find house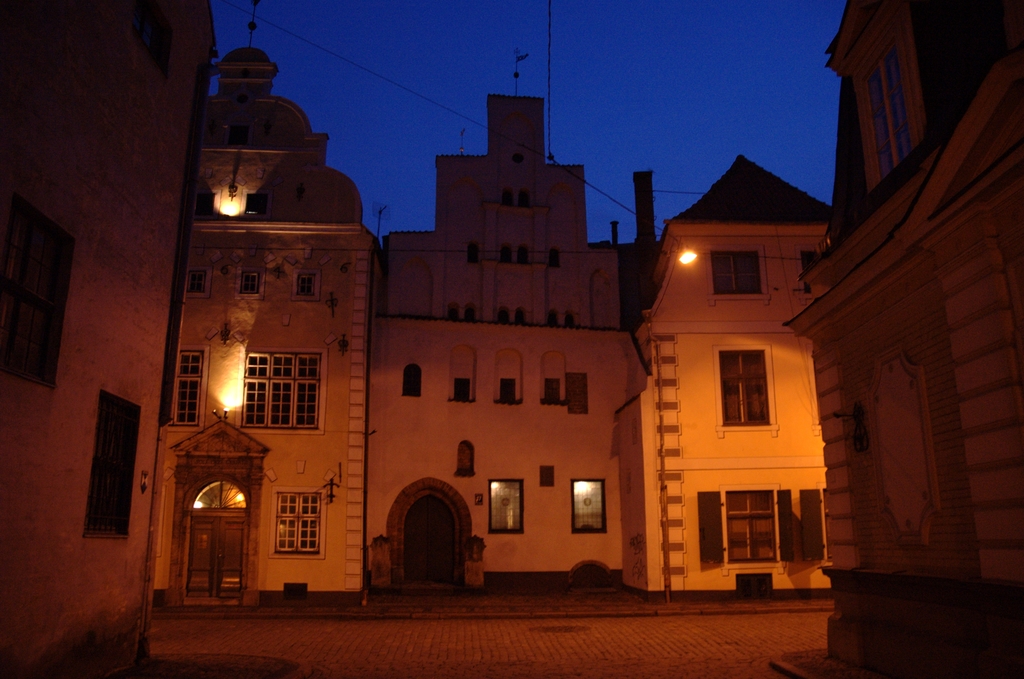
<region>774, 0, 1023, 678</region>
